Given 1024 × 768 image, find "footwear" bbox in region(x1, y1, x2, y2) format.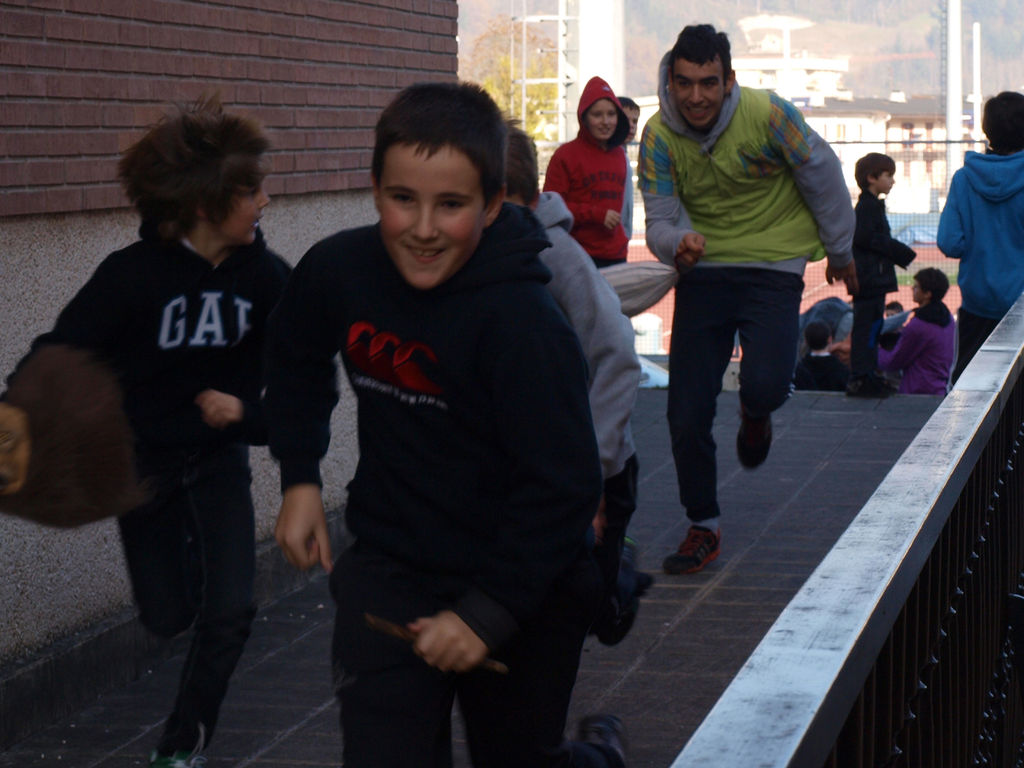
region(739, 401, 777, 466).
